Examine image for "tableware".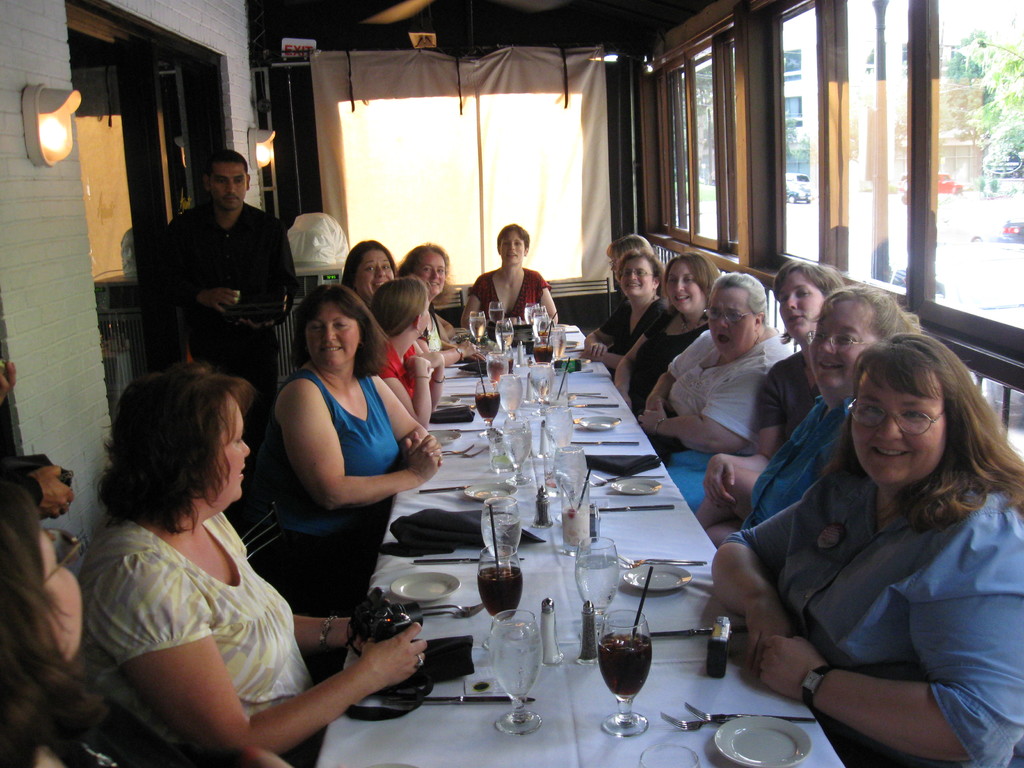
Examination result: <bbox>504, 415, 532, 486</bbox>.
